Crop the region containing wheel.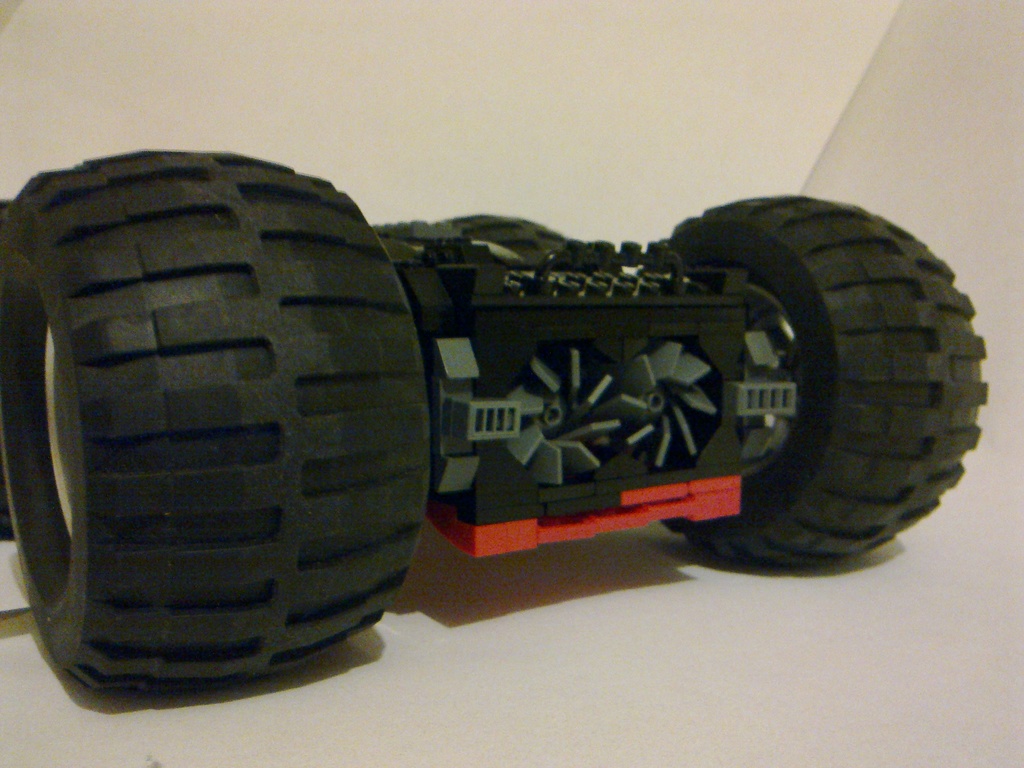
Crop region: bbox=(434, 214, 591, 273).
